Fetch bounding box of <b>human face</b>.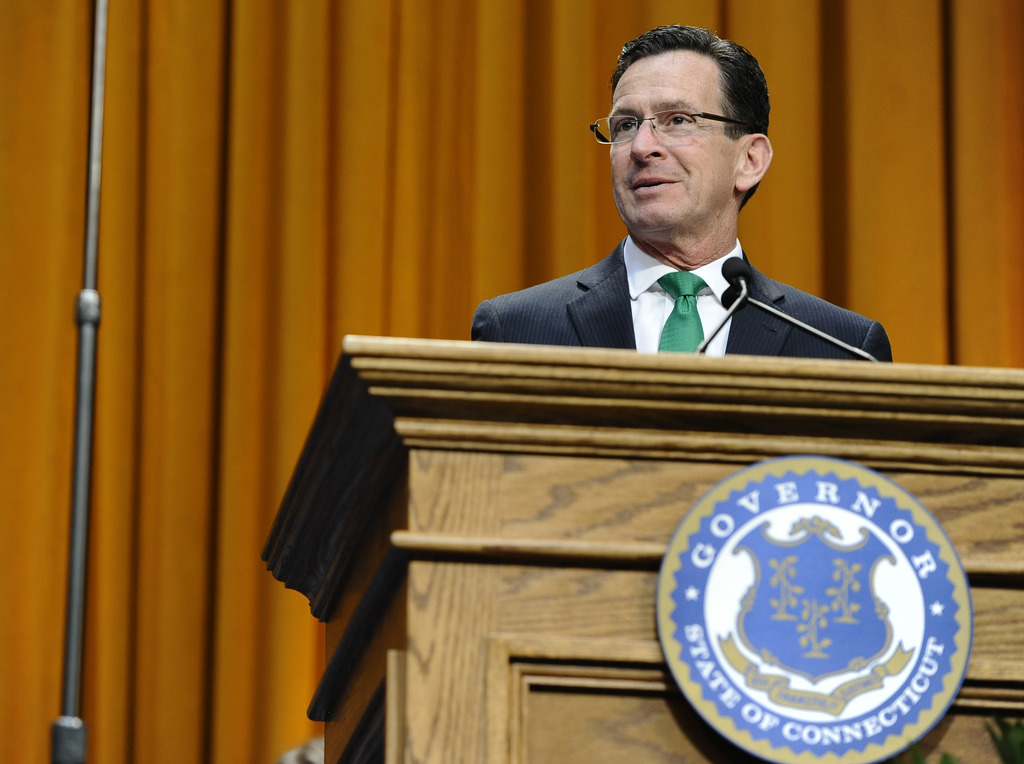
Bbox: [left=589, top=49, right=728, bottom=233].
